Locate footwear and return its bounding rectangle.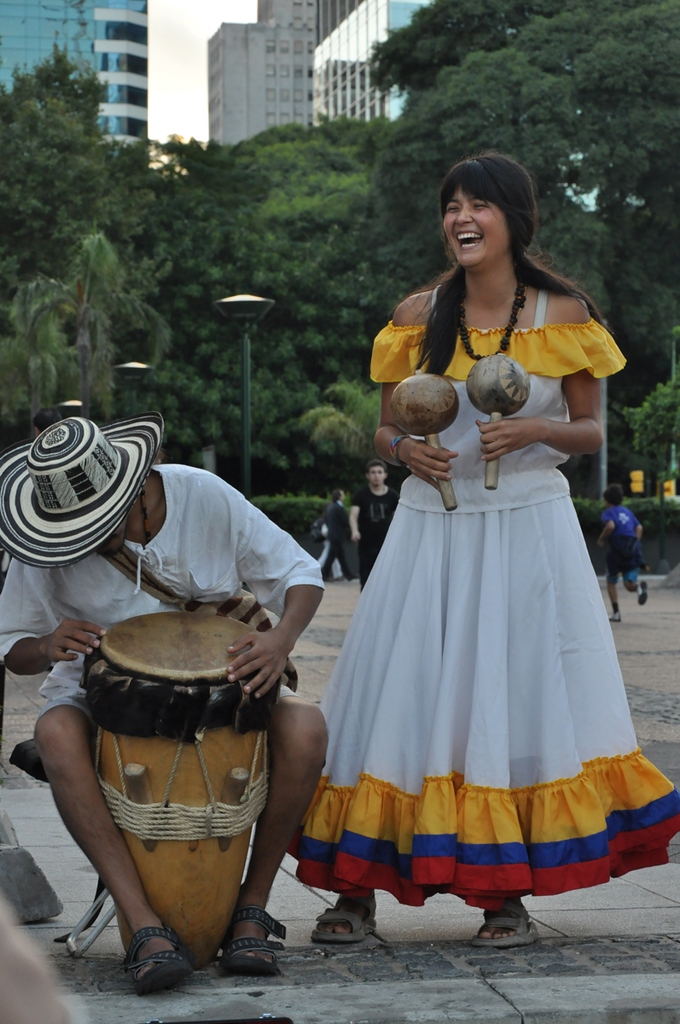
471,899,538,945.
